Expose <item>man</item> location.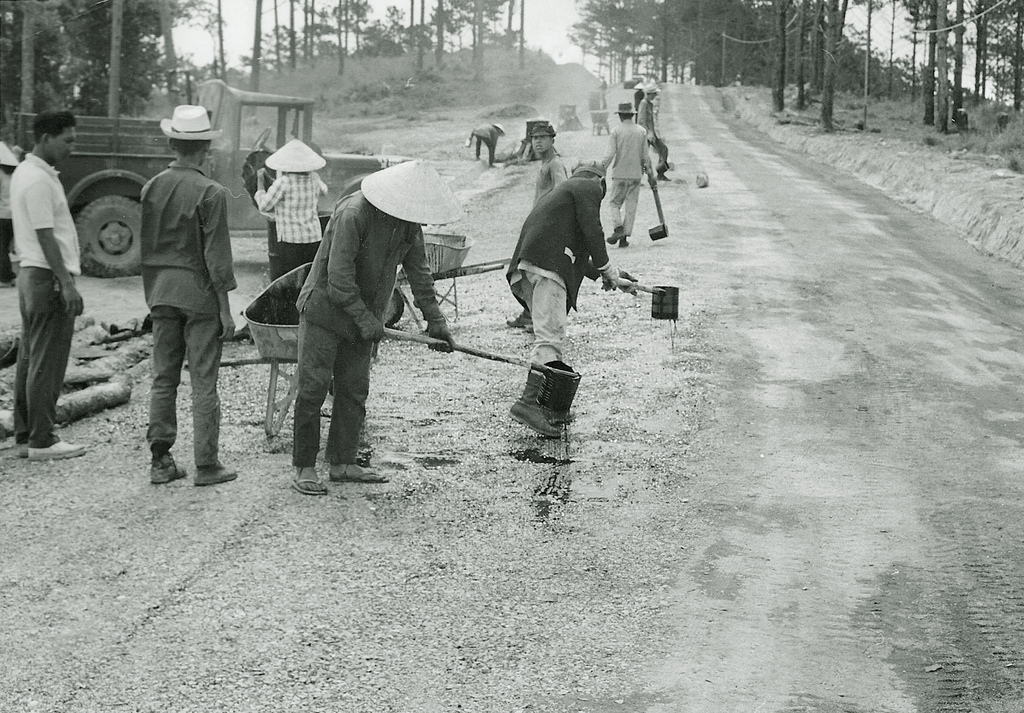
Exposed at pyautogui.locateOnScreen(638, 85, 672, 180).
